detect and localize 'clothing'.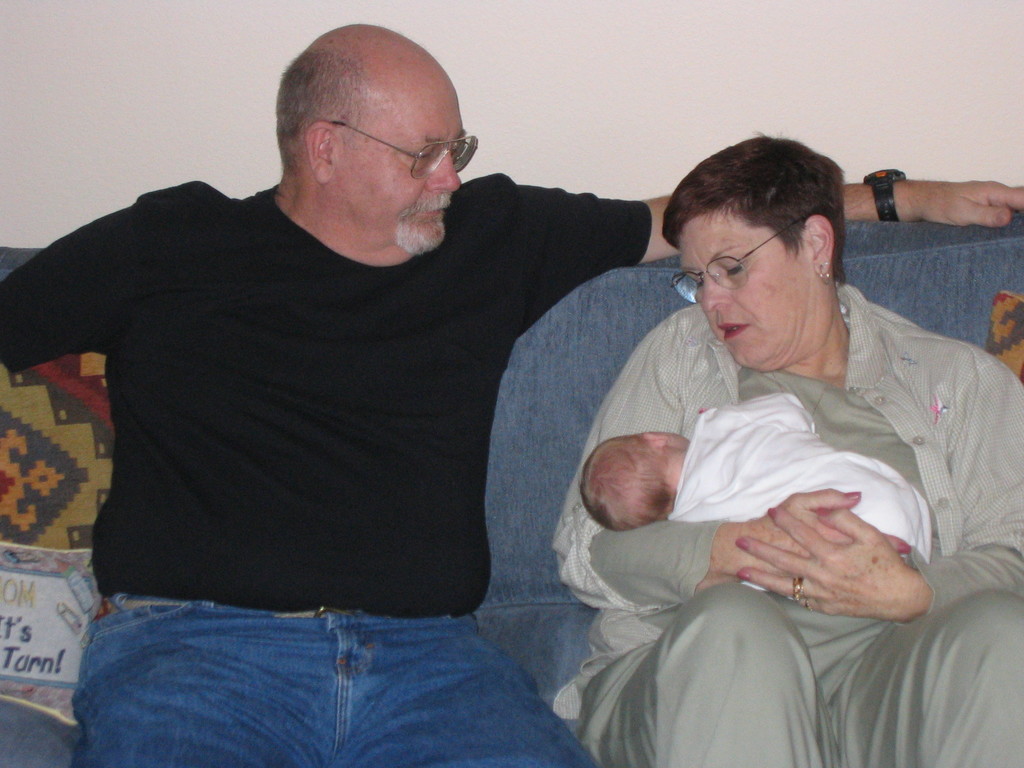
Localized at BBox(70, 606, 604, 767).
